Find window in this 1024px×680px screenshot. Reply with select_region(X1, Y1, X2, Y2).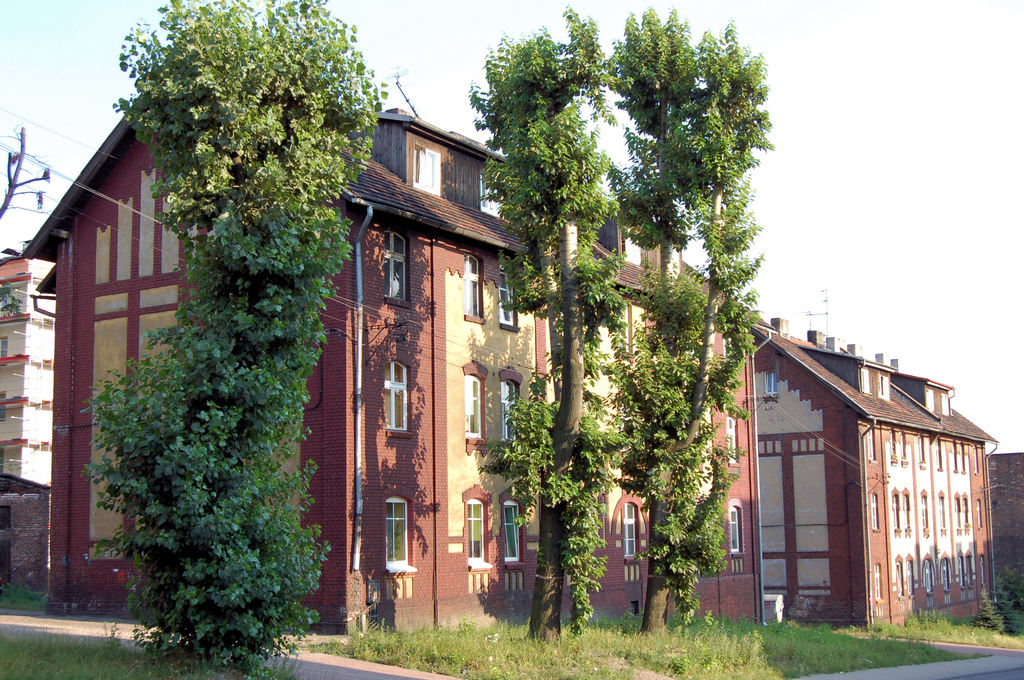
select_region(0, 338, 6, 358).
